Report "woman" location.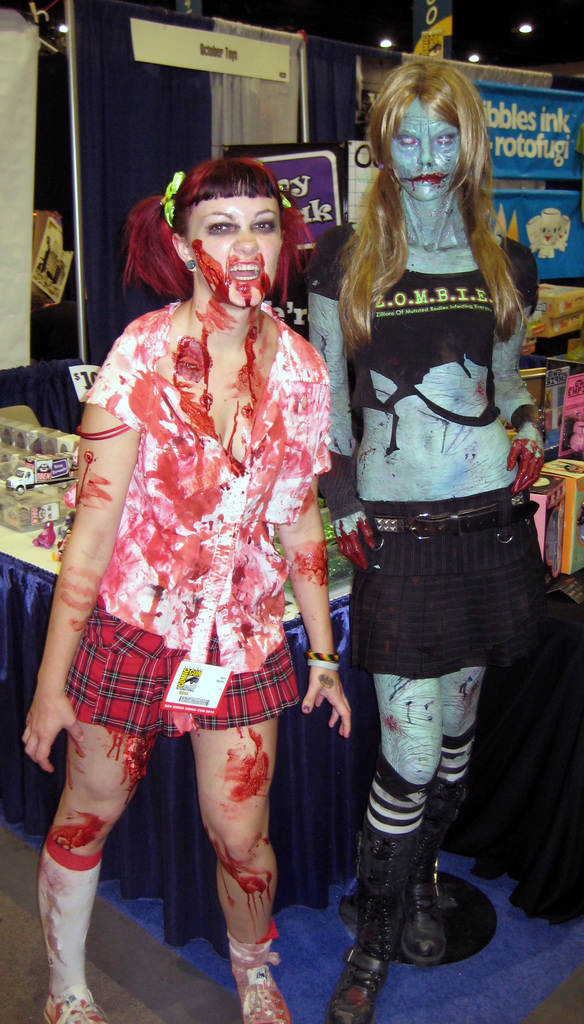
Report: (20, 155, 352, 1023).
